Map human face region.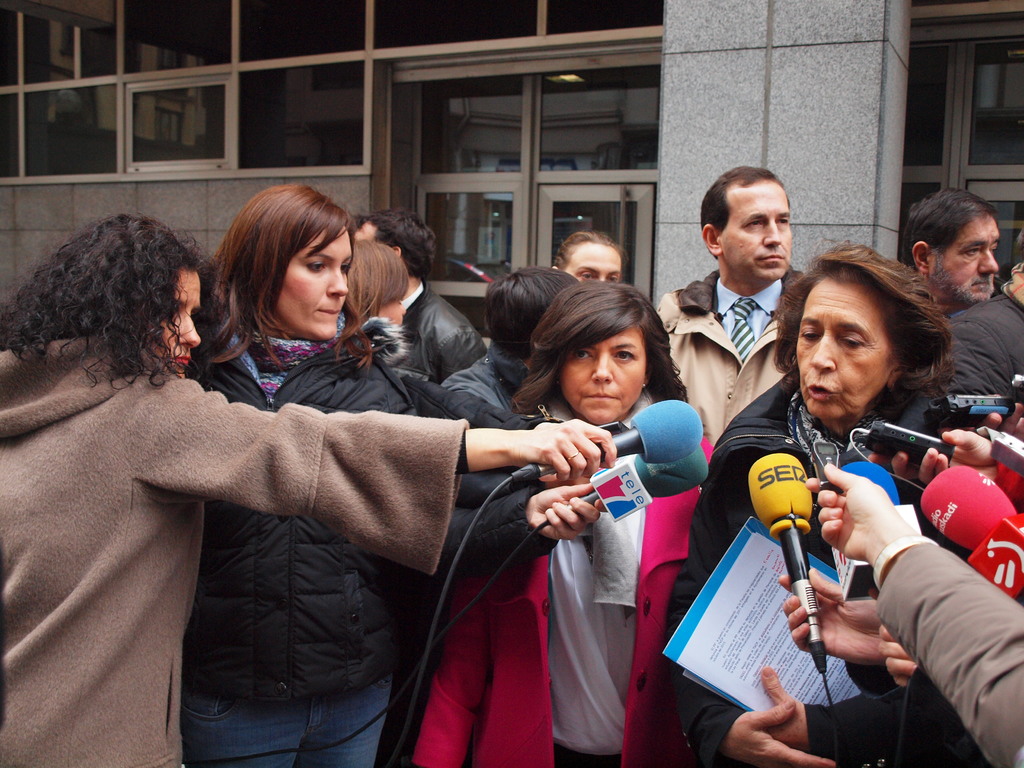
Mapped to rect(275, 227, 348, 339).
